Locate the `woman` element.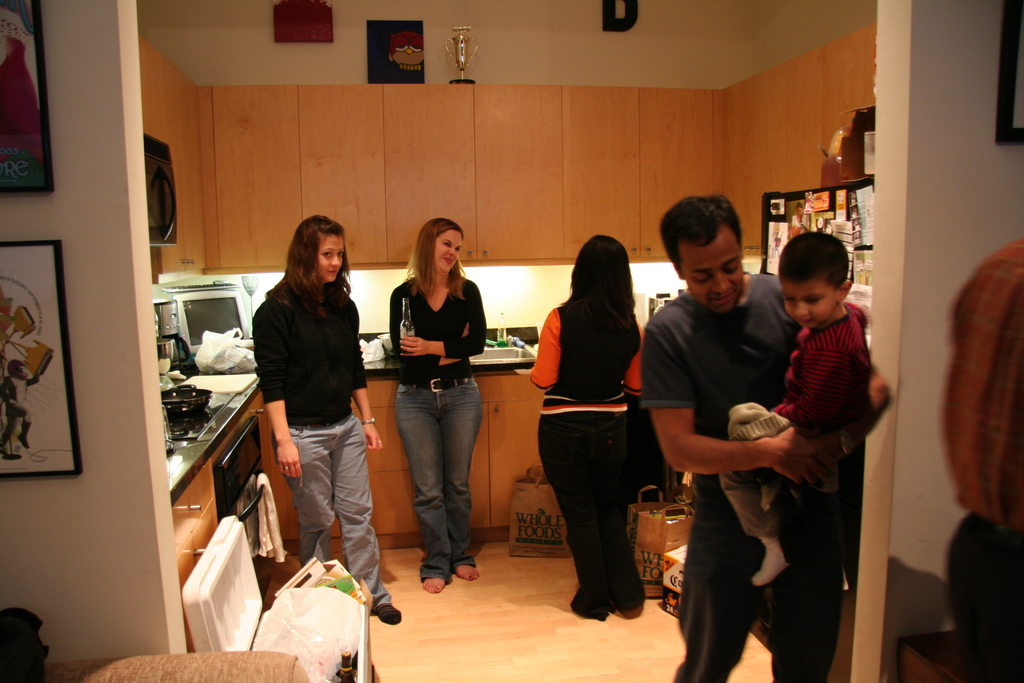
Element bbox: {"left": 252, "top": 216, "right": 404, "bottom": 630}.
